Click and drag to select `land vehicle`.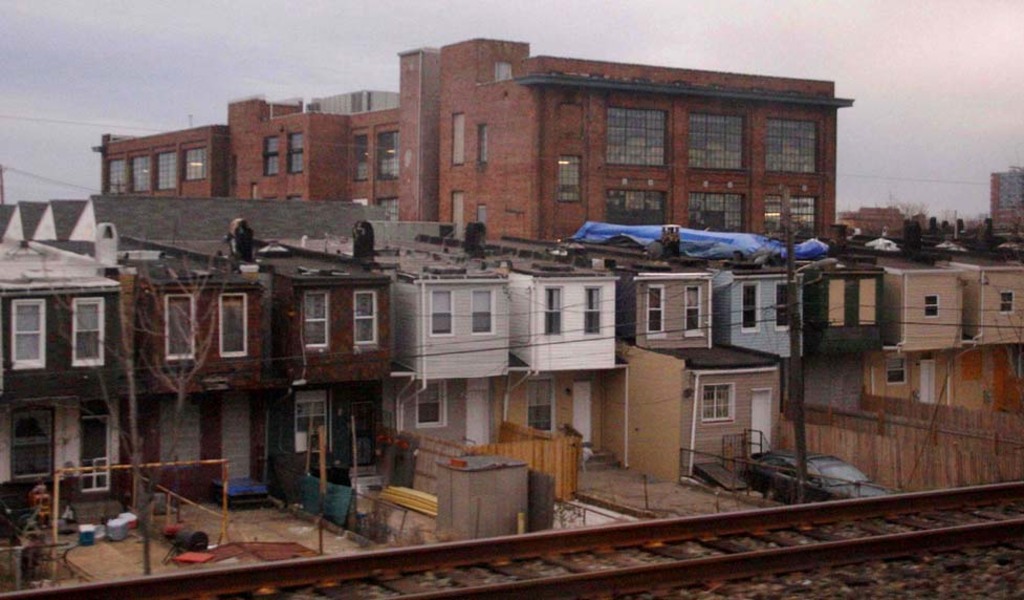
Selection: region(756, 449, 889, 496).
